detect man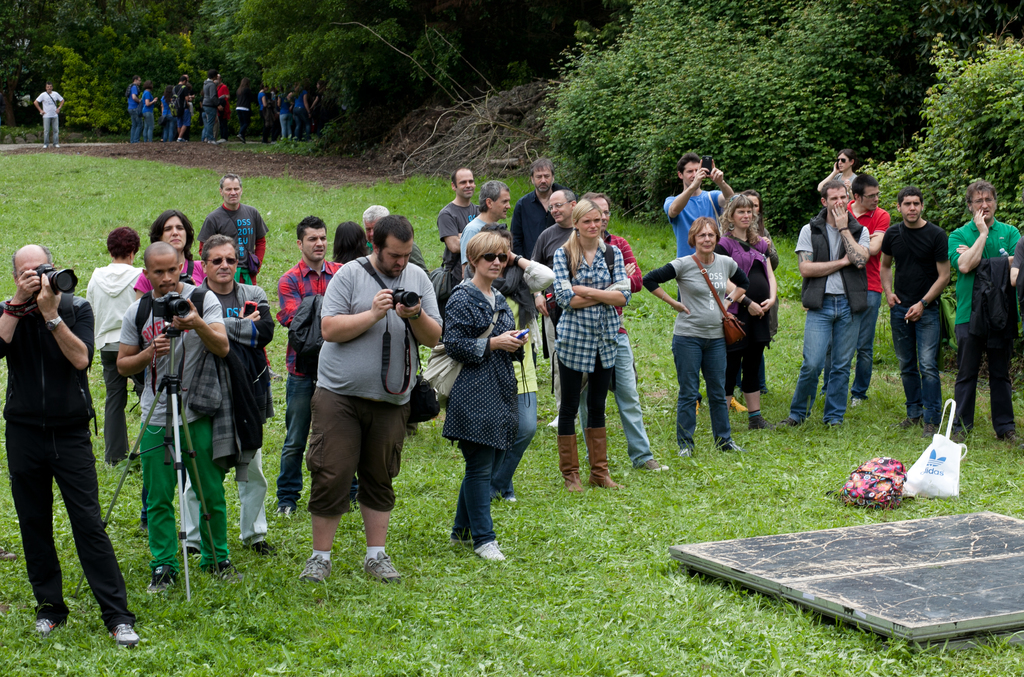
{"x1": 429, "y1": 168, "x2": 484, "y2": 303}
